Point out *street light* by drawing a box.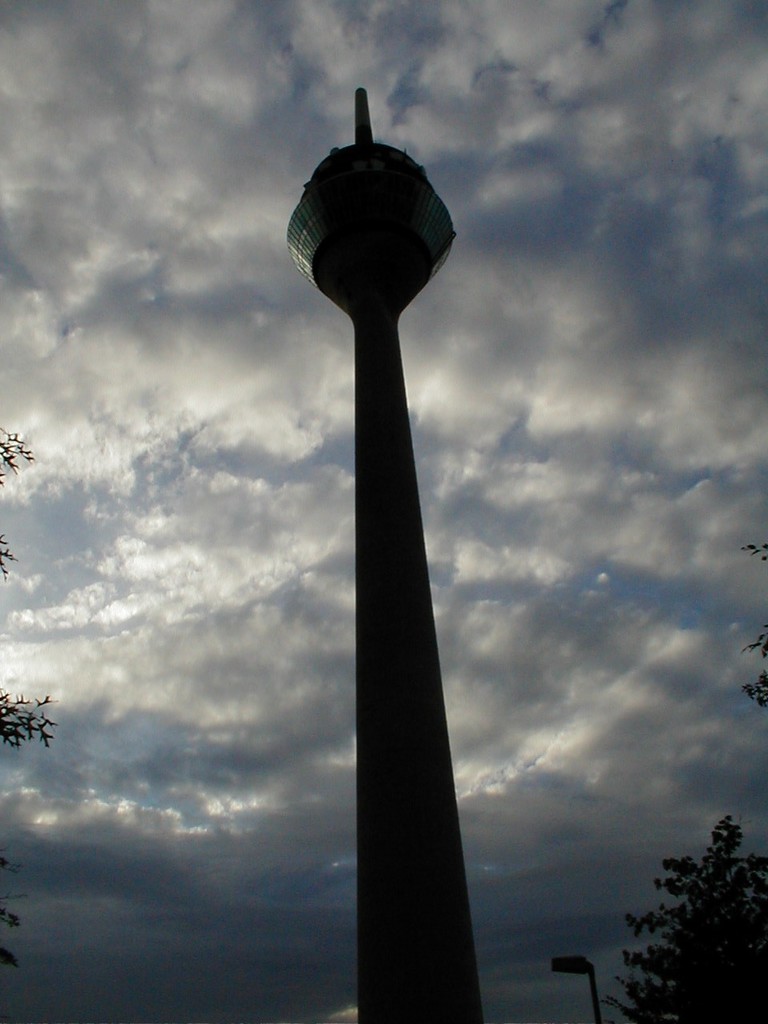
{"x1": 546, "y1": 949, "x2": 610, "y2": 1023}.
